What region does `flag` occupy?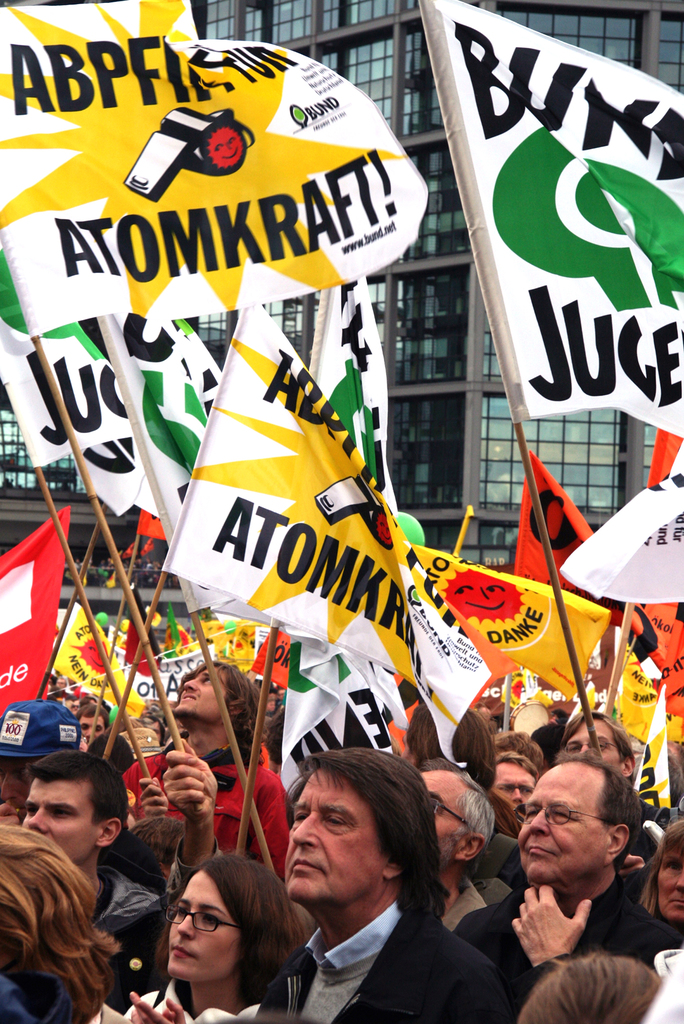
crop(281, 624, 428, 834).
